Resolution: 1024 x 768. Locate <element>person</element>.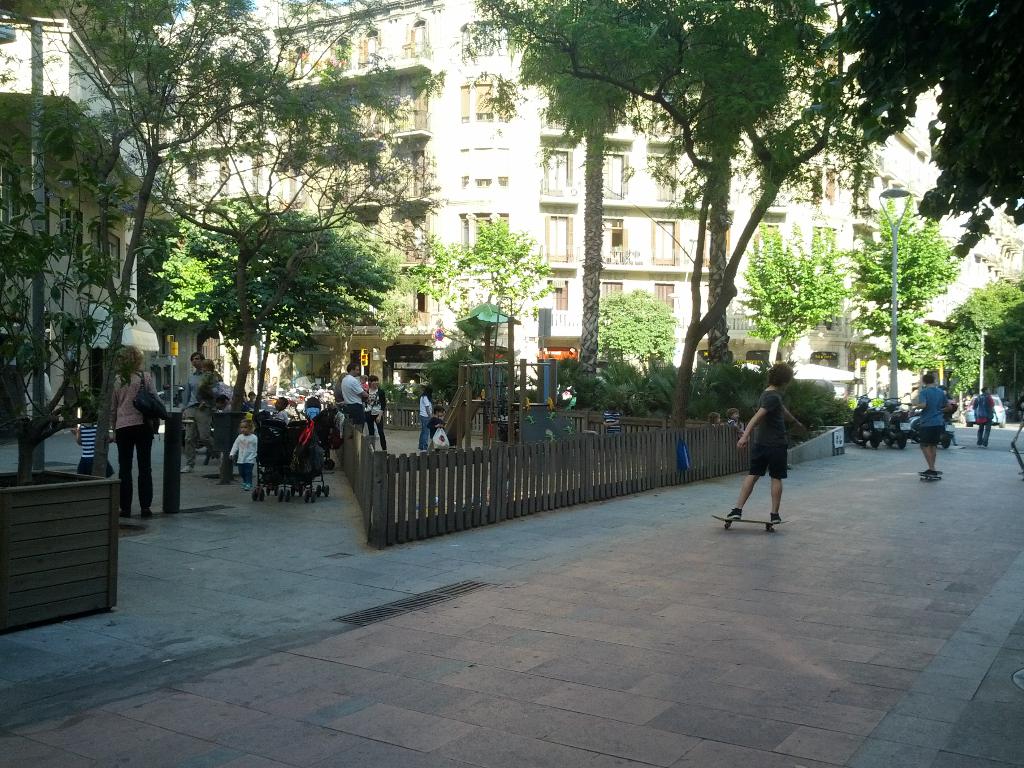
[244,386,260,410].
